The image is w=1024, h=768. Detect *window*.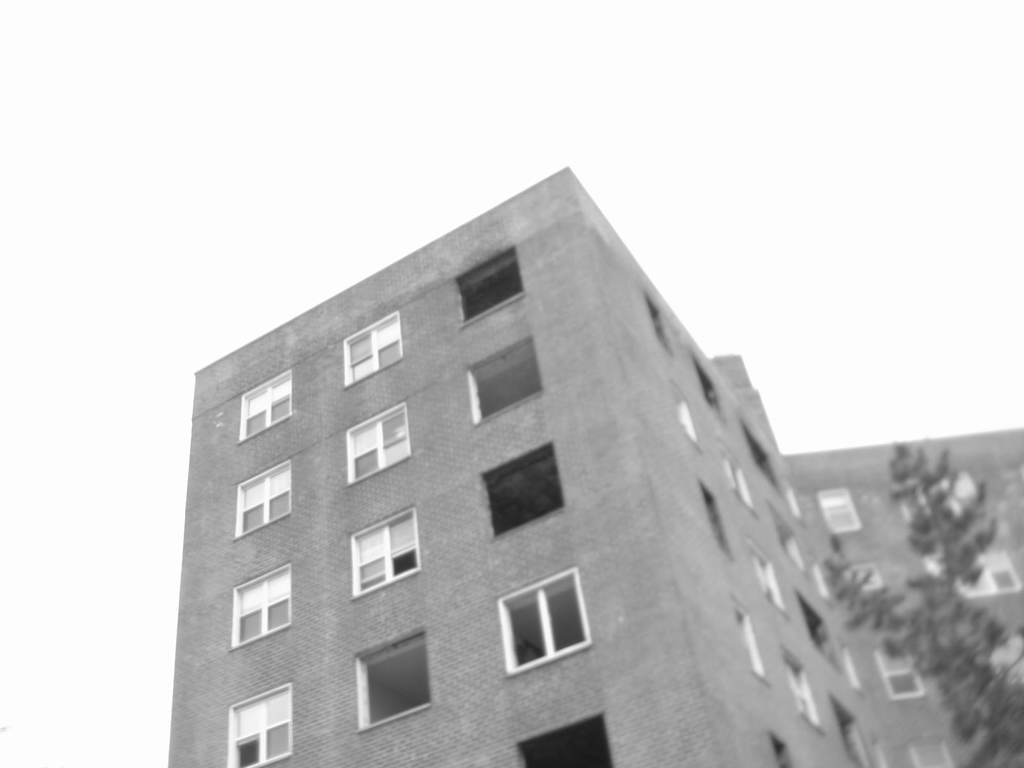
Detection: x1=769, y1=730, x2=792, y2=767.
